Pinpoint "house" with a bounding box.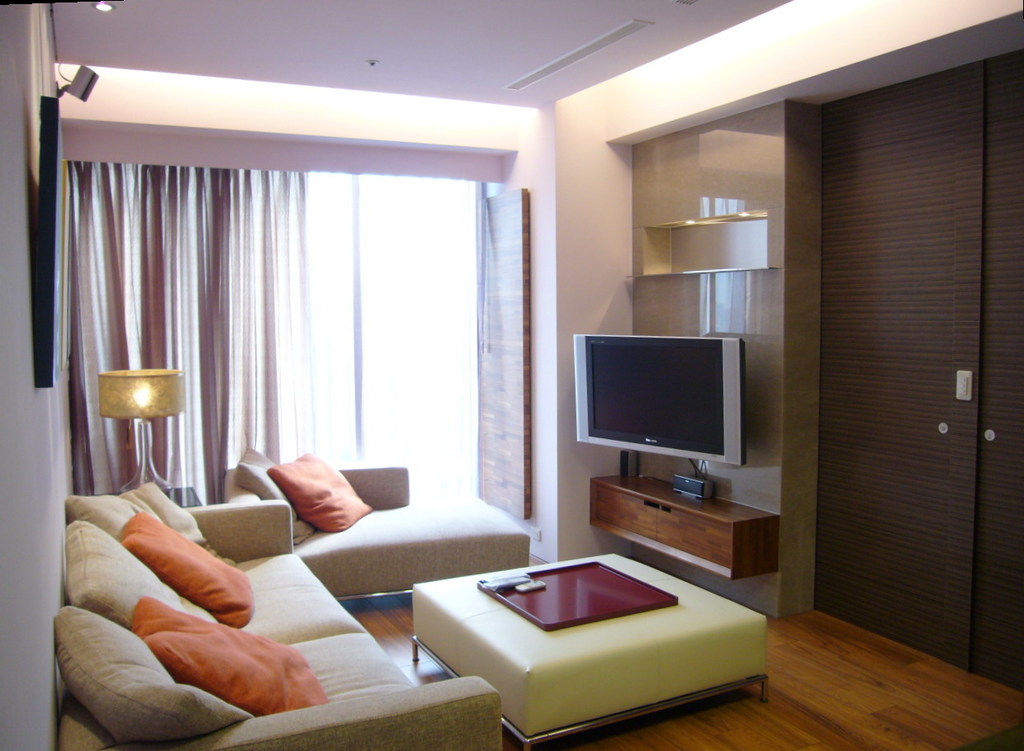
<region>0, 0, 1022, 750</region>.
